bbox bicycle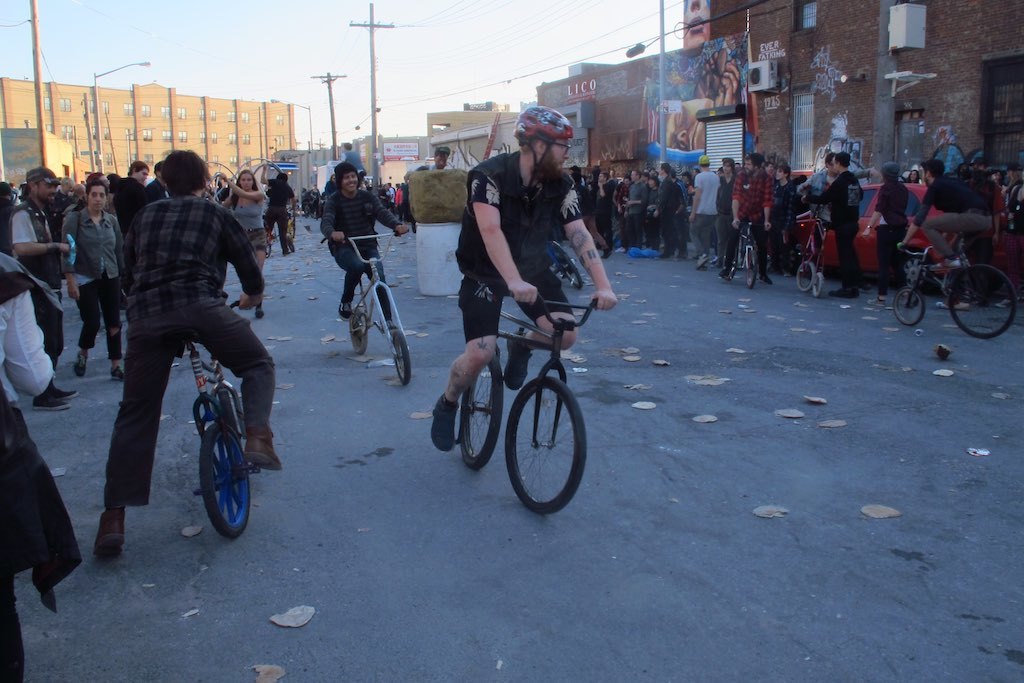
[176,348,264,547]
